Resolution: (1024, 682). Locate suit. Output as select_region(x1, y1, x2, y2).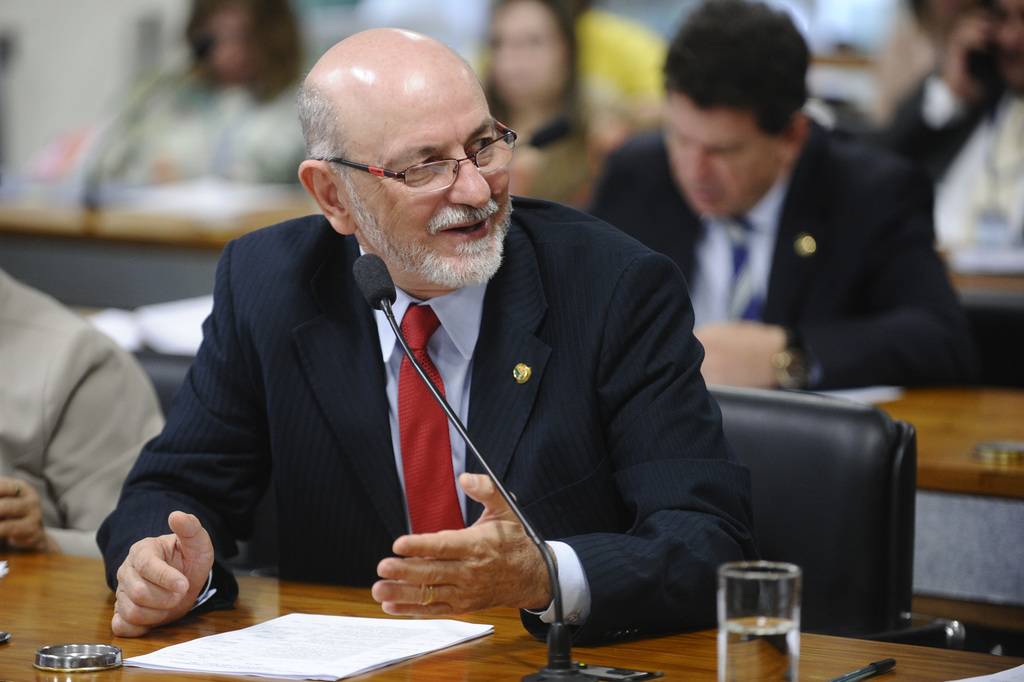
select_region(873, 61, 1023, 278).
